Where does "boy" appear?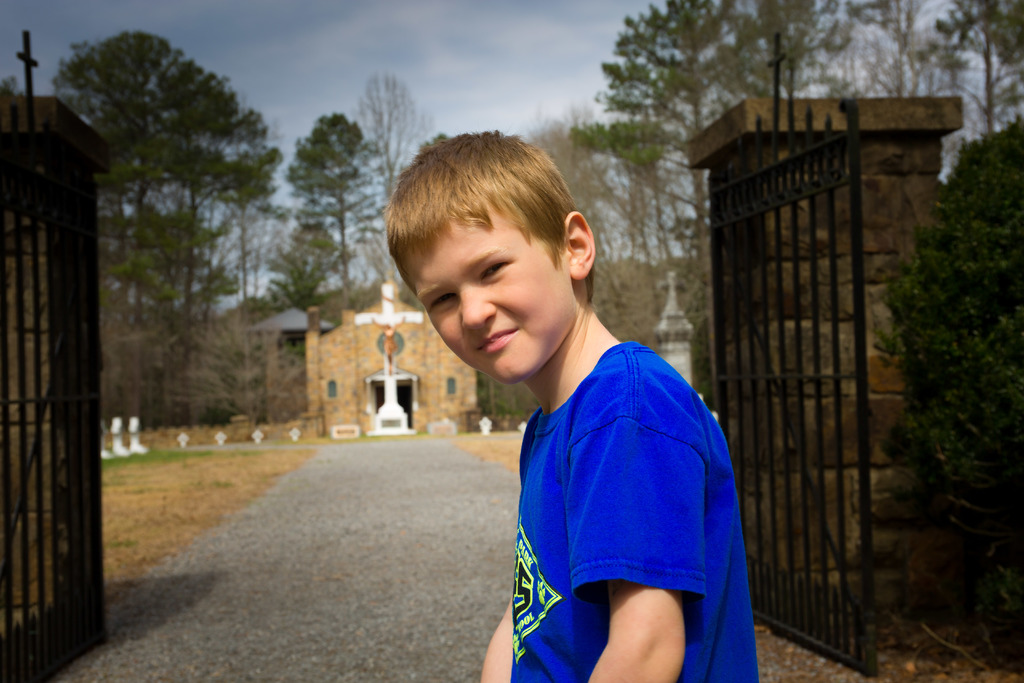
Appears at <region>384, 129, 761, 682</region>.
